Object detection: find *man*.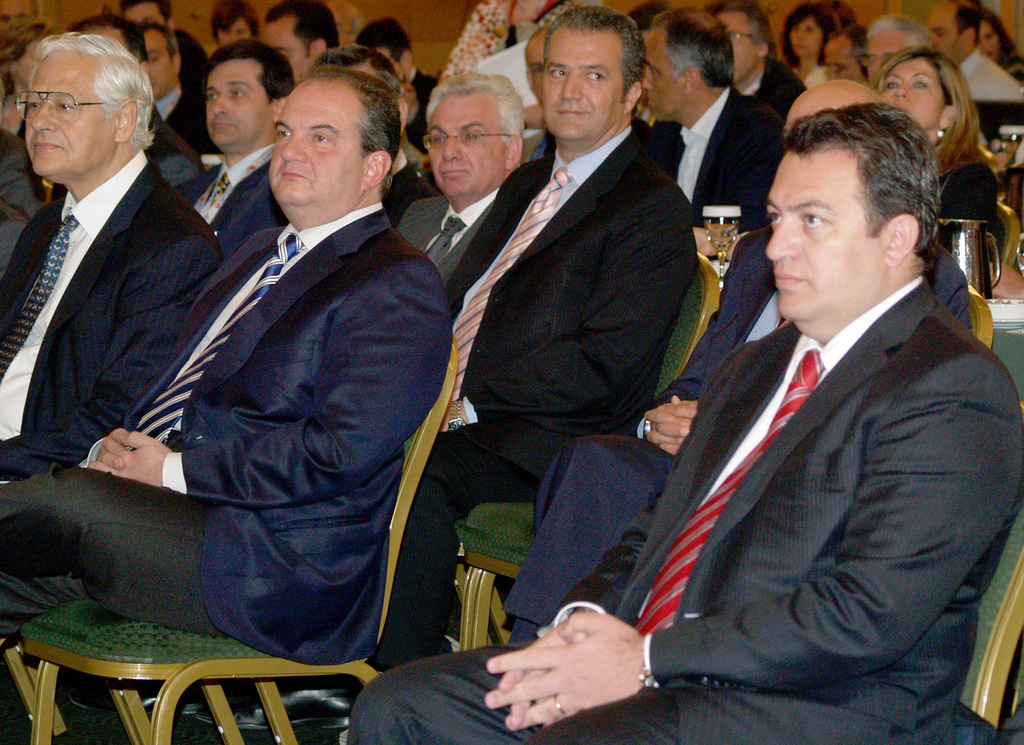
locate(393, 70, 529, 274).
